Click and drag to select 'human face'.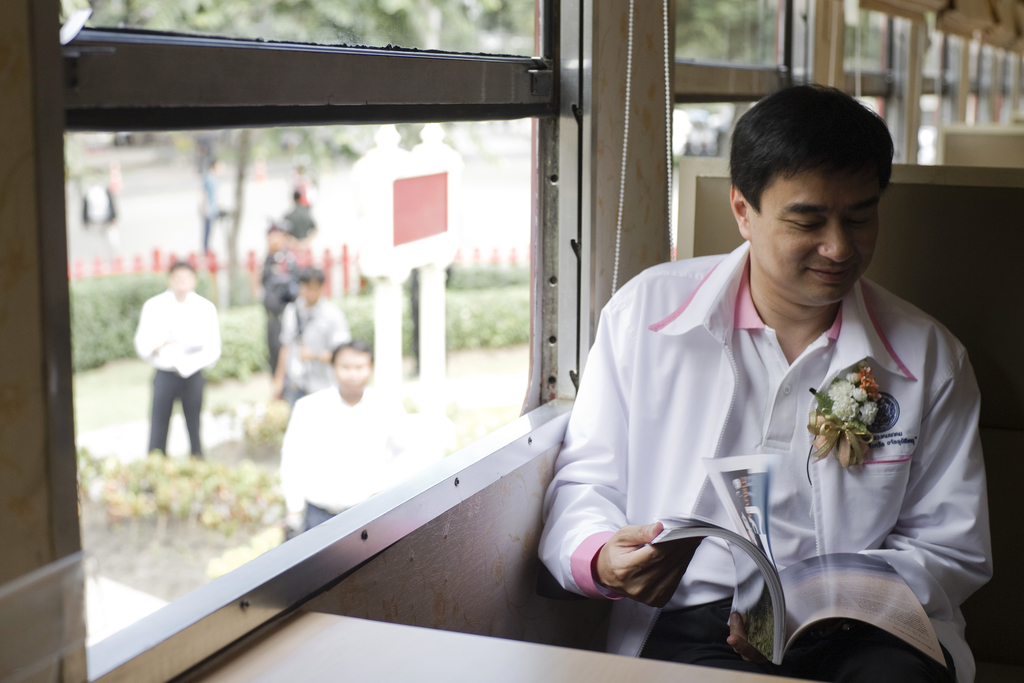
Selection: rect(331, 347, 371, 404).
